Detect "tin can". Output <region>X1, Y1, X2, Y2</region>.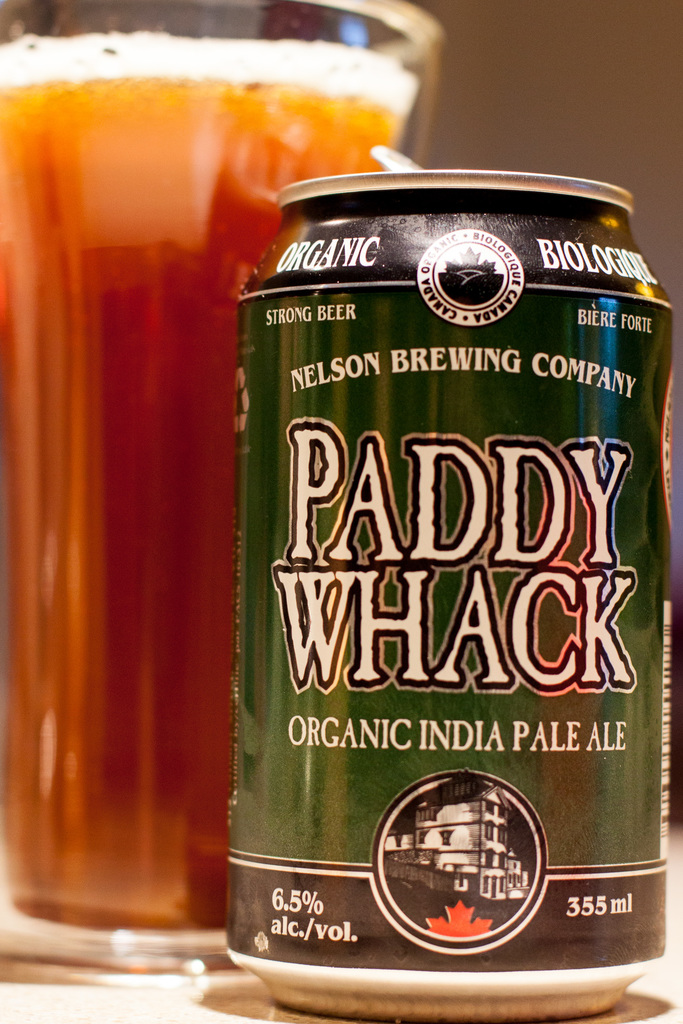
<region>222, 171, 658, 1012</region>.
